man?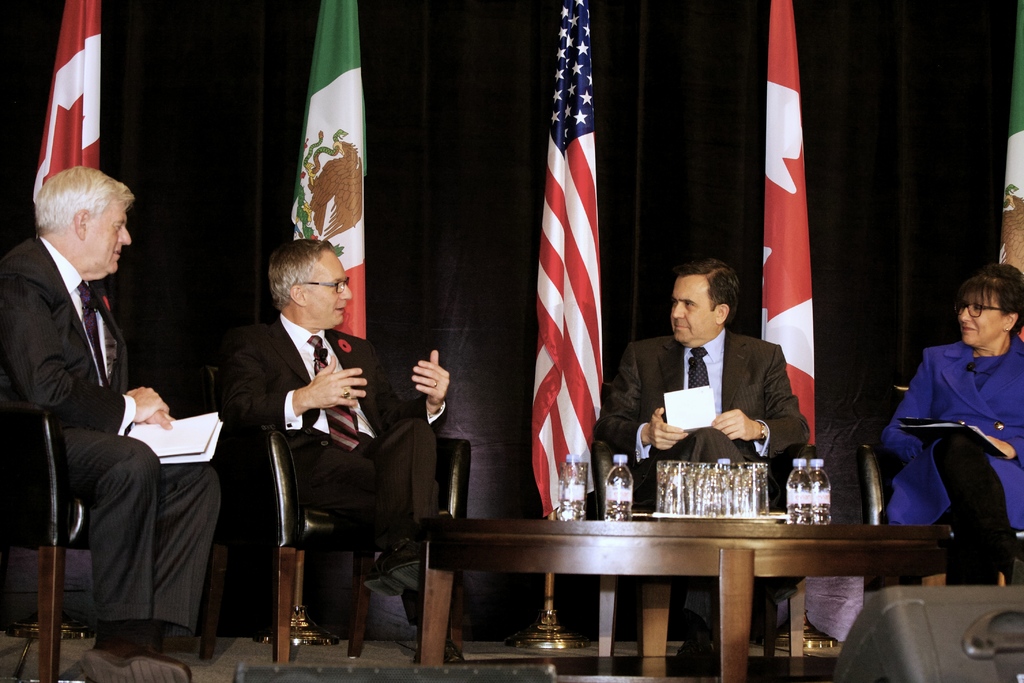
BBox(591, 257, 826, 673)
